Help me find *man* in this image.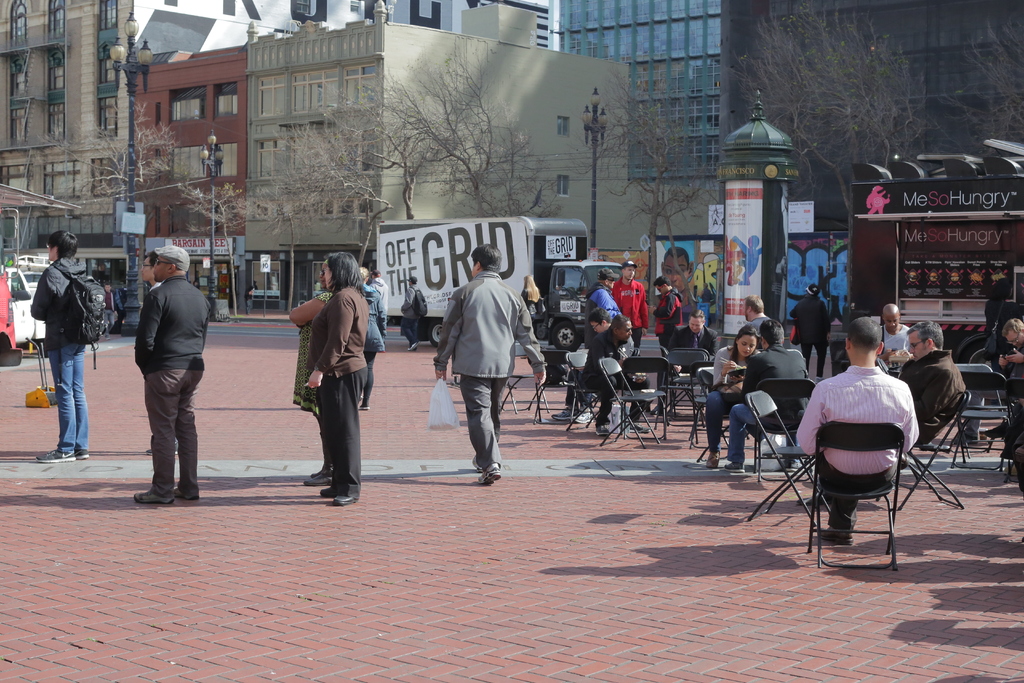
Found it: bbox=[786, 328, 941, 573].
